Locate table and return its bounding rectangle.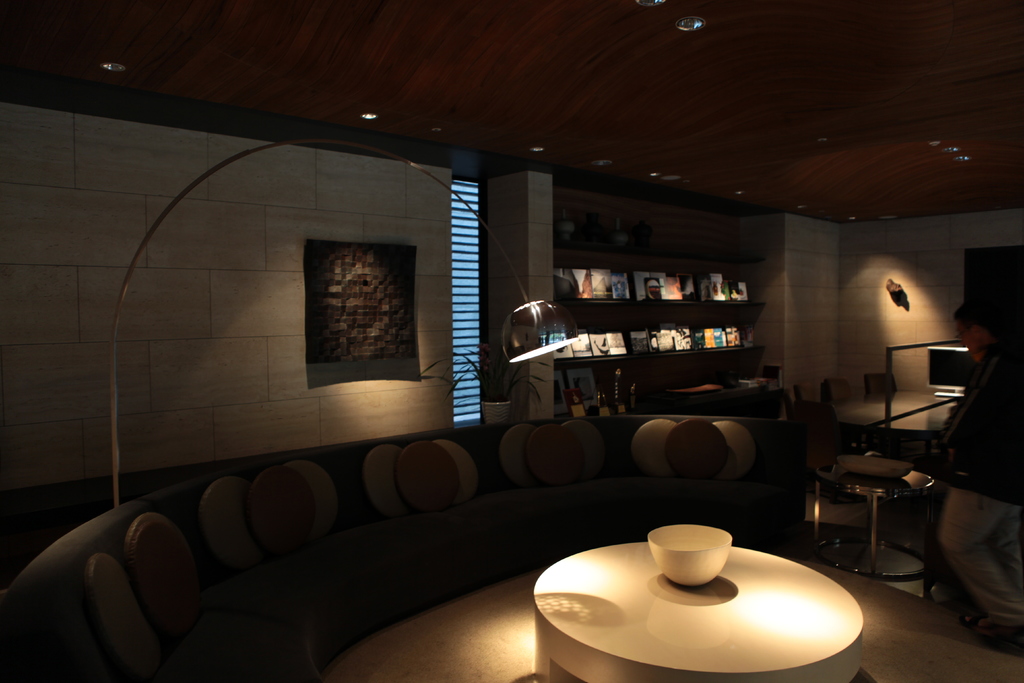
detection(803, 451, 948, 595).
